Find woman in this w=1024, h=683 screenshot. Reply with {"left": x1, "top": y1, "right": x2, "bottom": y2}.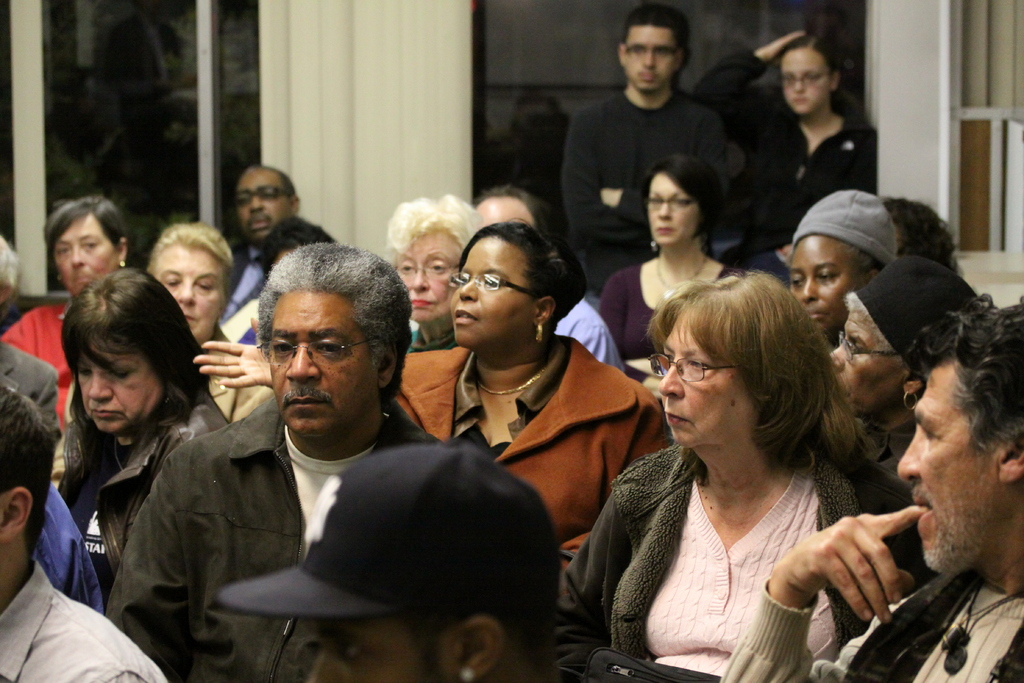
{"left": 691, "top": 31, "right": 886, "bottom": 251}.
